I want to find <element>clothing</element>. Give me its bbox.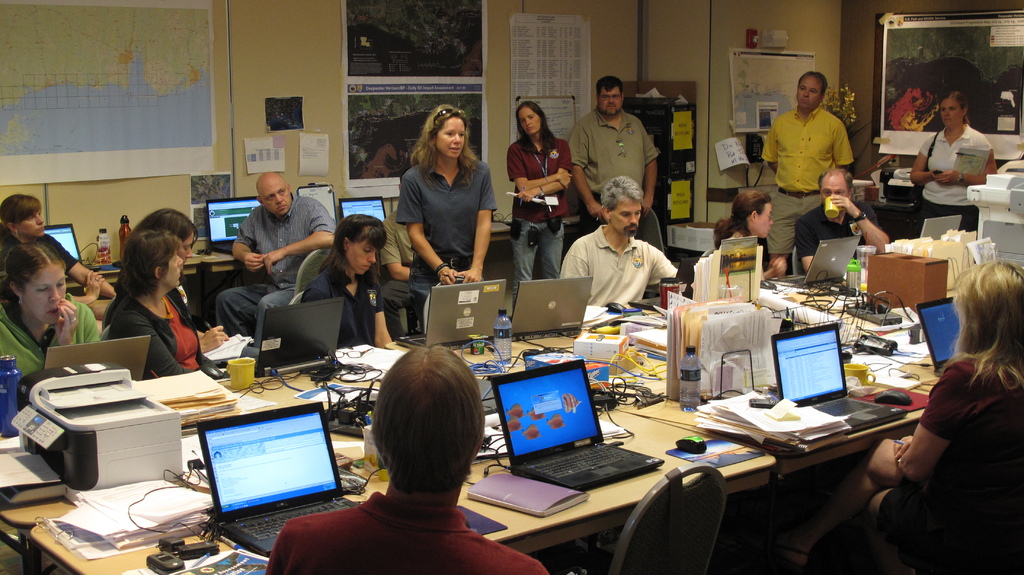
884, 351, 1018, 574.
